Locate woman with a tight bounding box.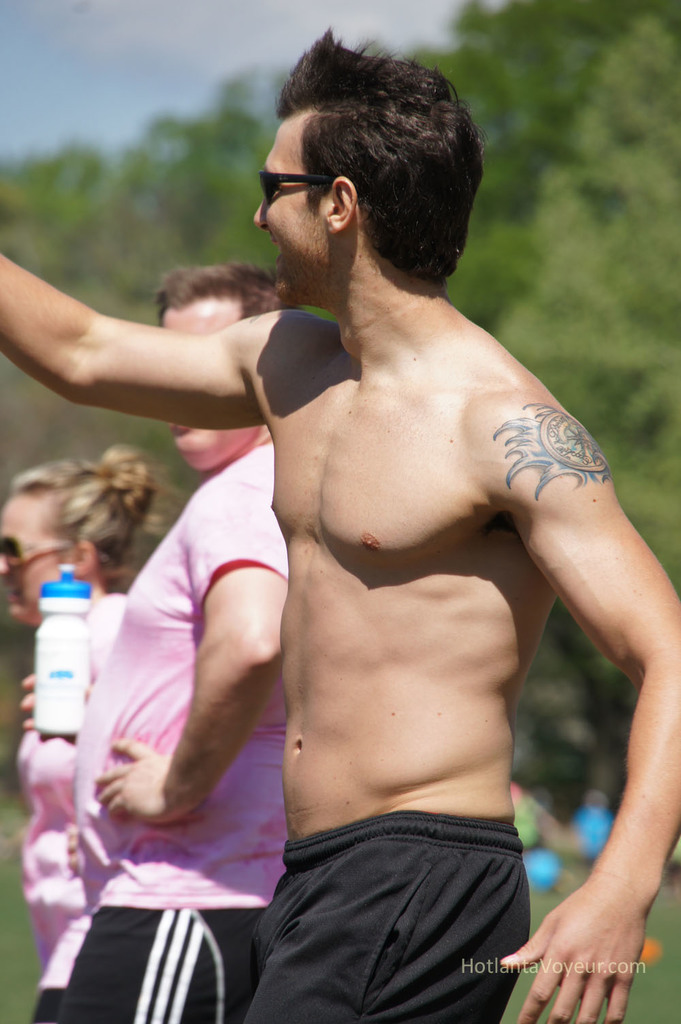
[left=0, top=450, right=180, bottom=1023].
